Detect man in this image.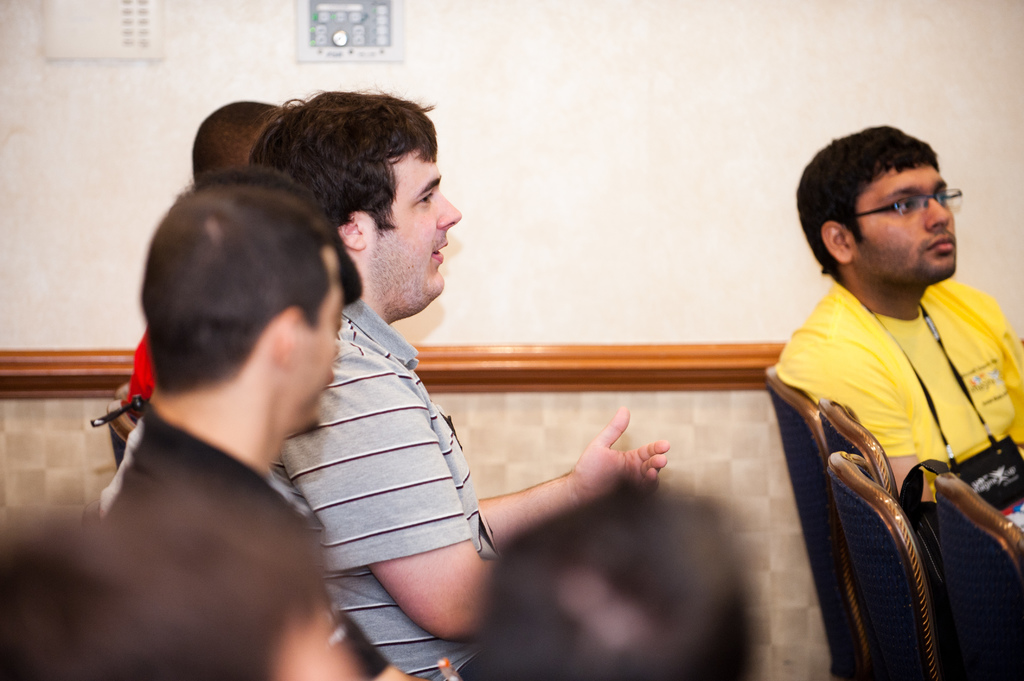
Detection: left=84, top=92, right=666, bottom=540.
